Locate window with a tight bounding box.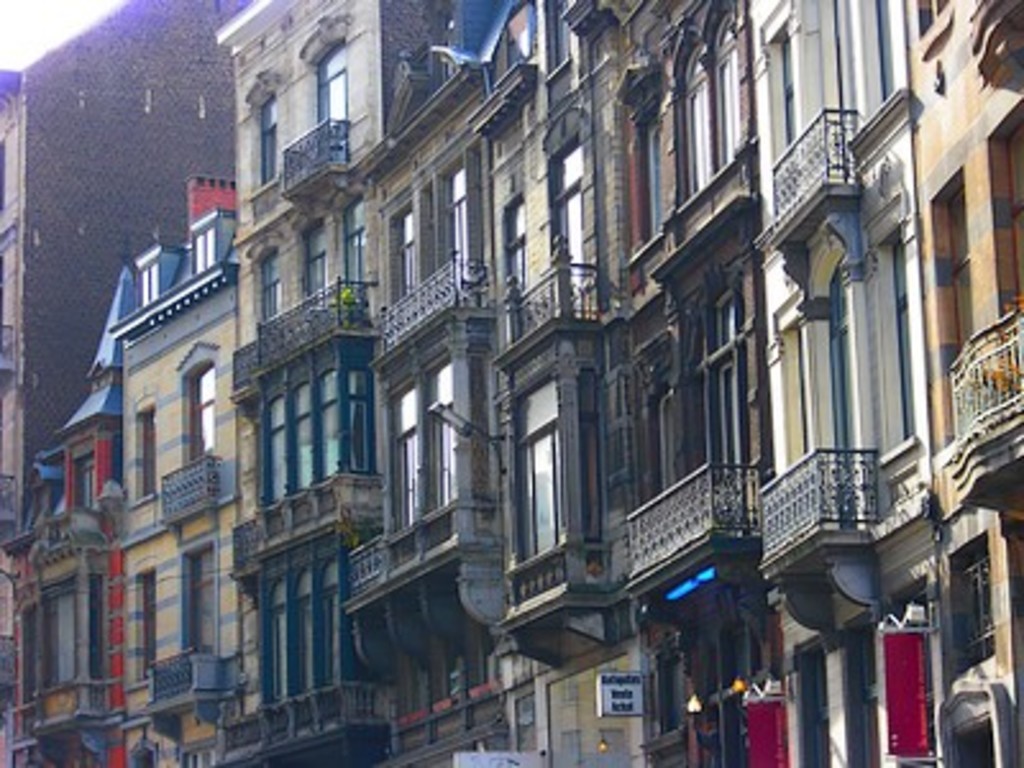
locate(26, 573, 77, 691).
